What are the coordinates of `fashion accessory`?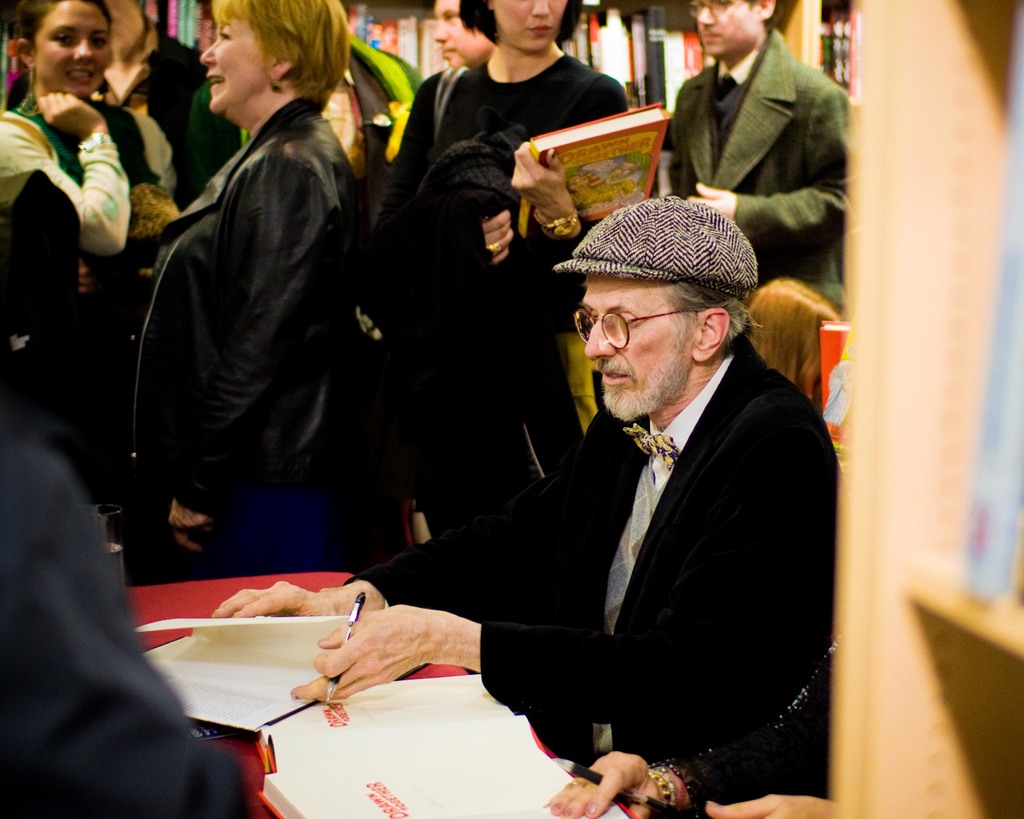
box(29, 68, 33, 95).
